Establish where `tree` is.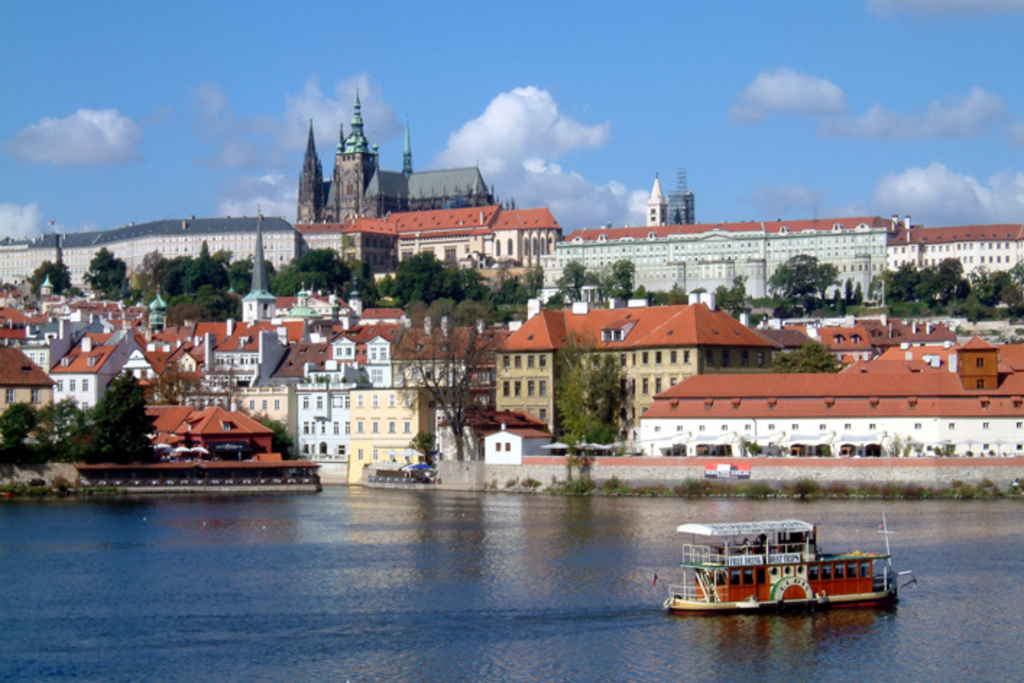
Established at (left=561, top=333, right=635, bottom=453).
